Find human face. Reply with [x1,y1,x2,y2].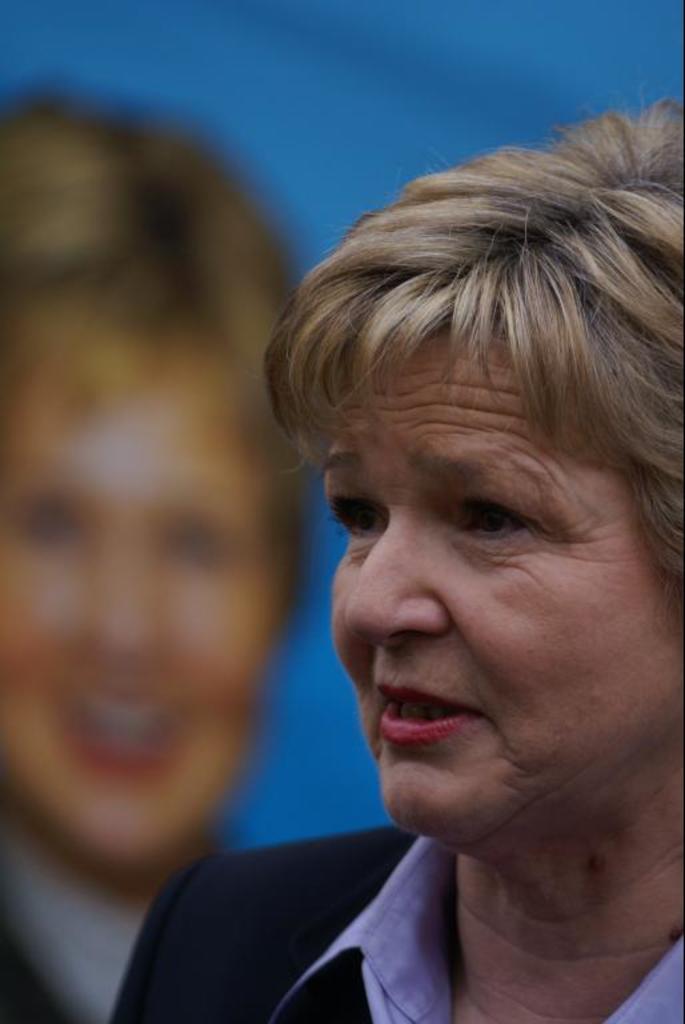
[325,324,684,835].
